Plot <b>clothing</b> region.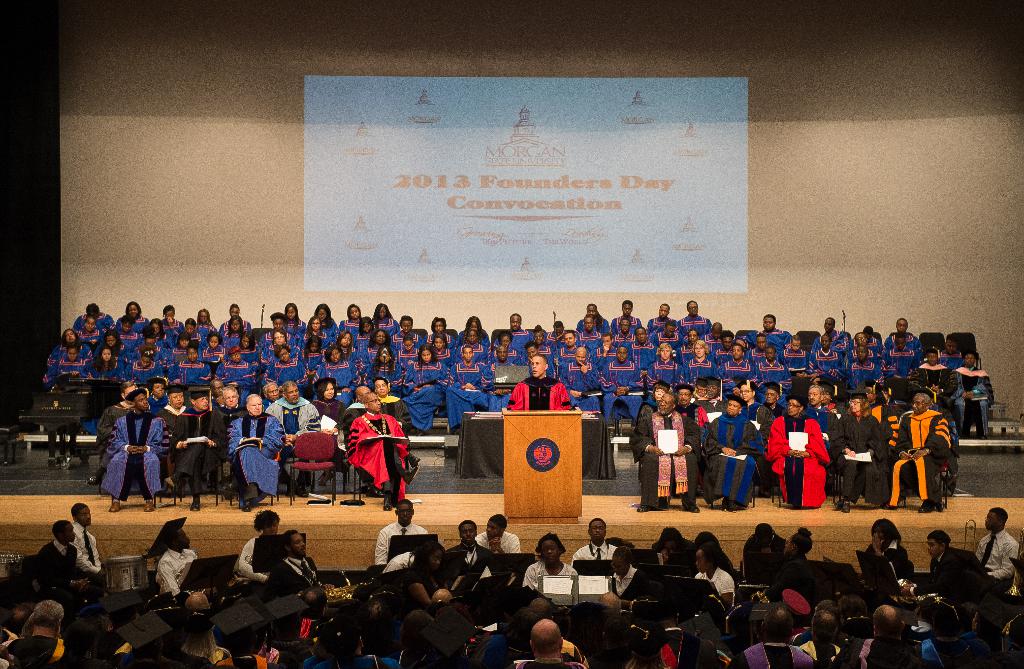
Plotted at 737:639:832:668.
